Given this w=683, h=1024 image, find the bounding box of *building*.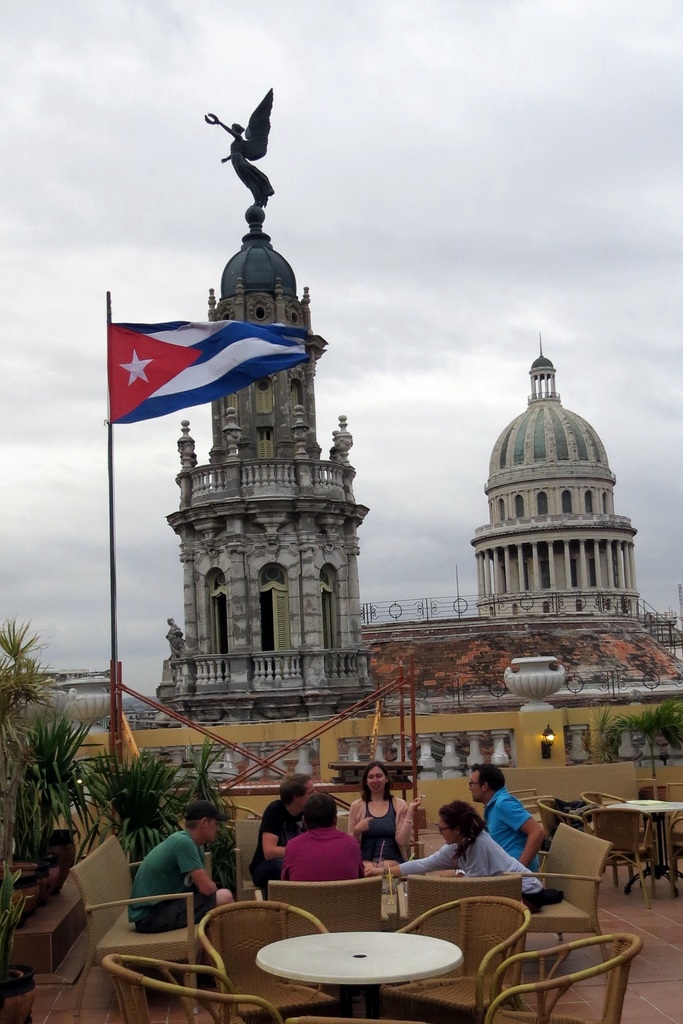
[473,360,644,646].
